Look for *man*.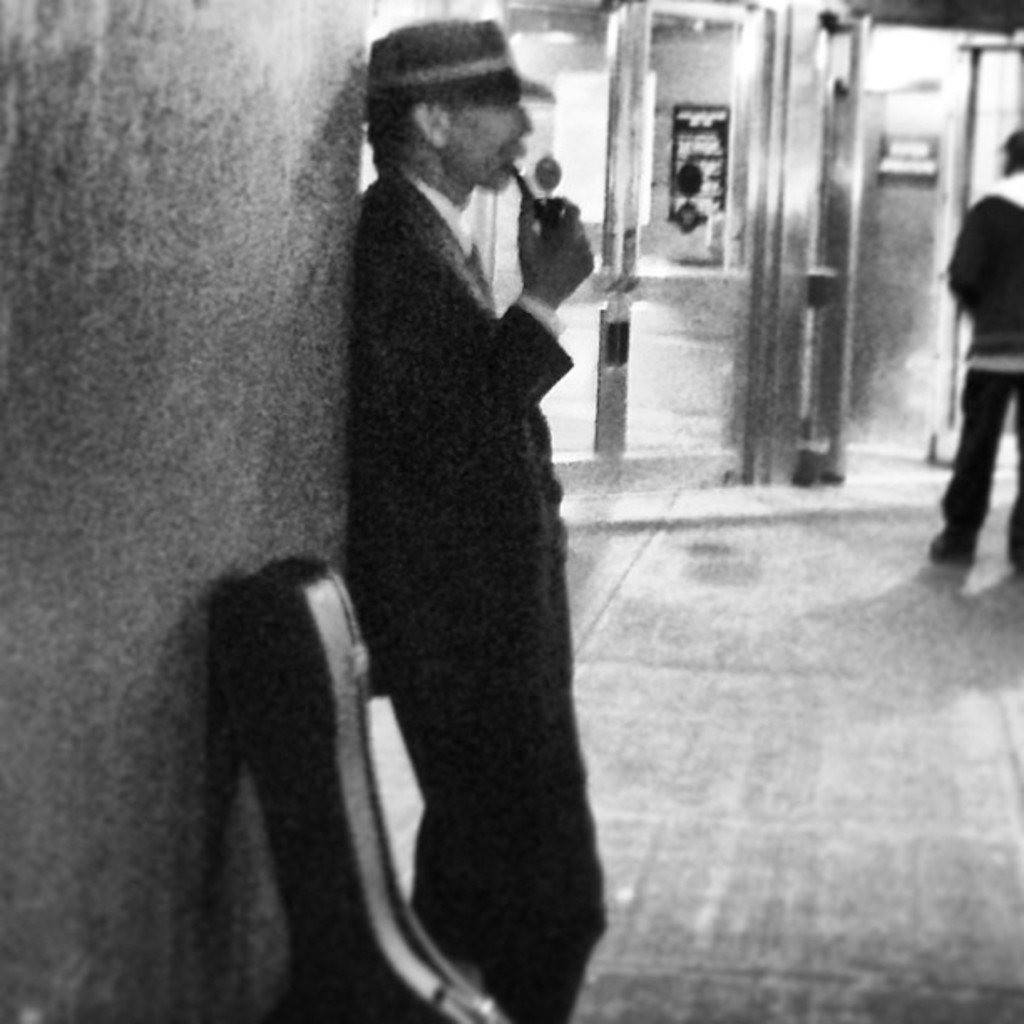
Found: 279 0 654 1023.
